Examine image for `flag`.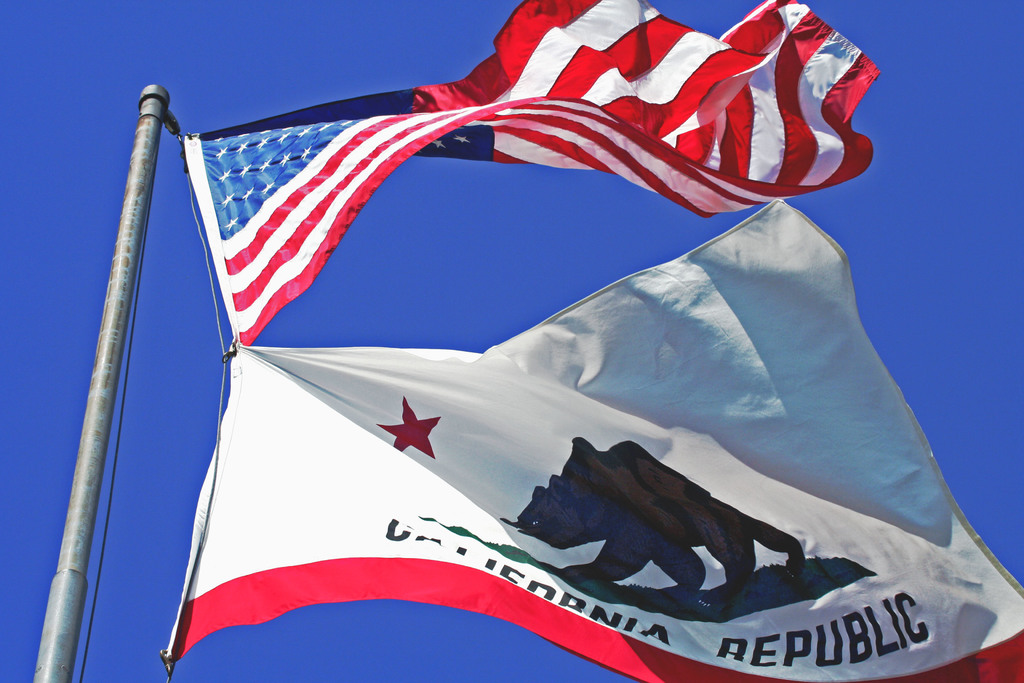
Examination result: (left=171, top=0, right=886, bottom=347).
